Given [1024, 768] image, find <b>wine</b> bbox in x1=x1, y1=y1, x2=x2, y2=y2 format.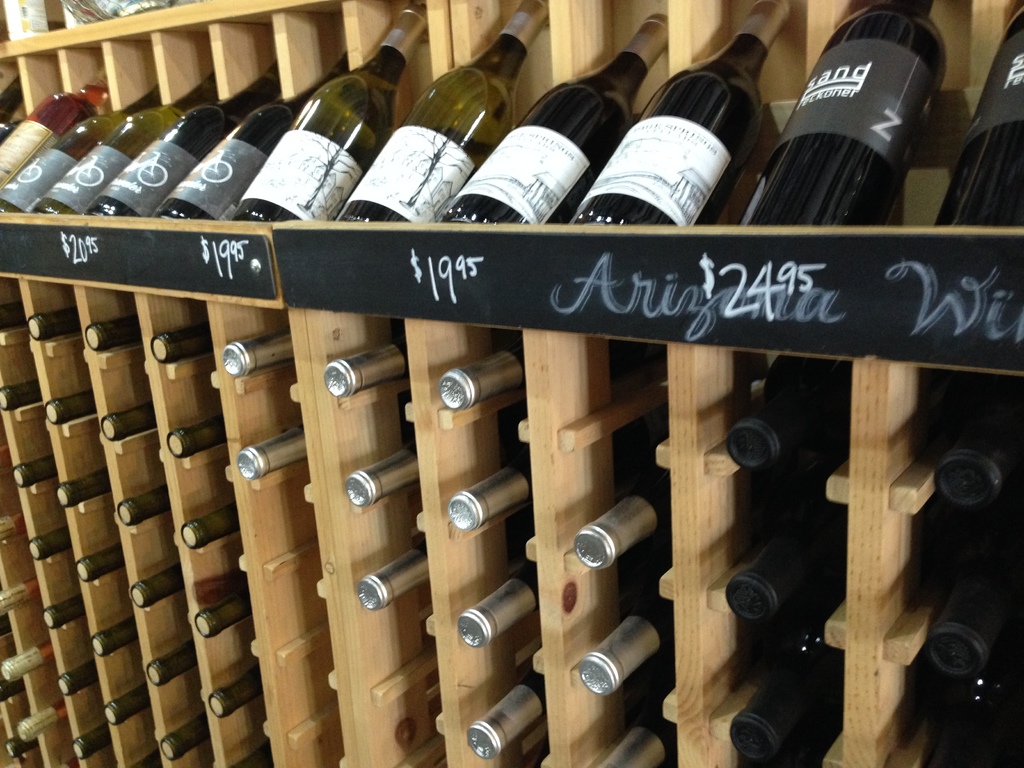
x1=0, y1=116, x2=19, y2=145.
